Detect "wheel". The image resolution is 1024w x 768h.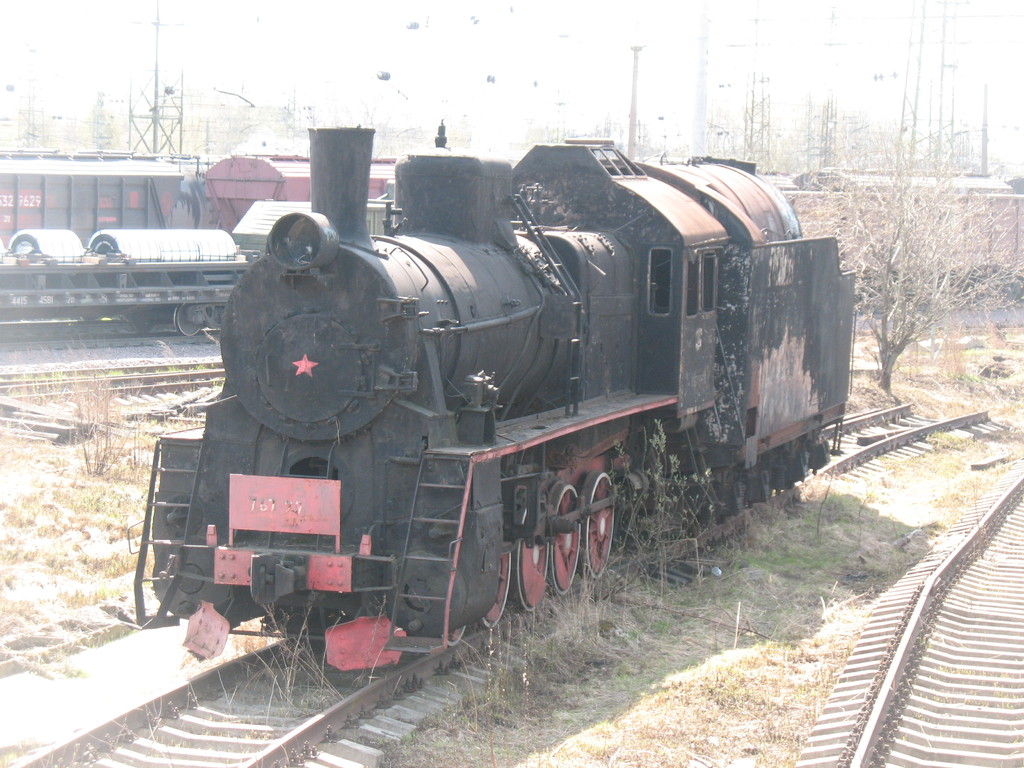
578/471/610/580.
